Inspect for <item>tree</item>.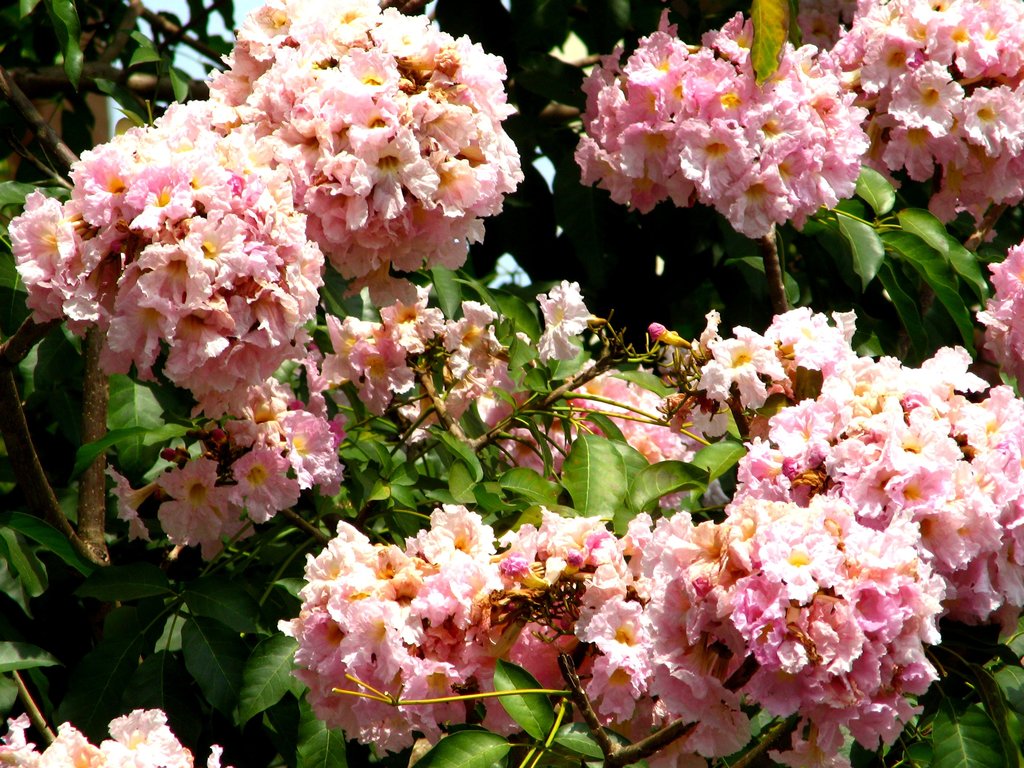
Inspection: {"left": 0, "top": 0, "right": 1023, "bottom": 767}.
